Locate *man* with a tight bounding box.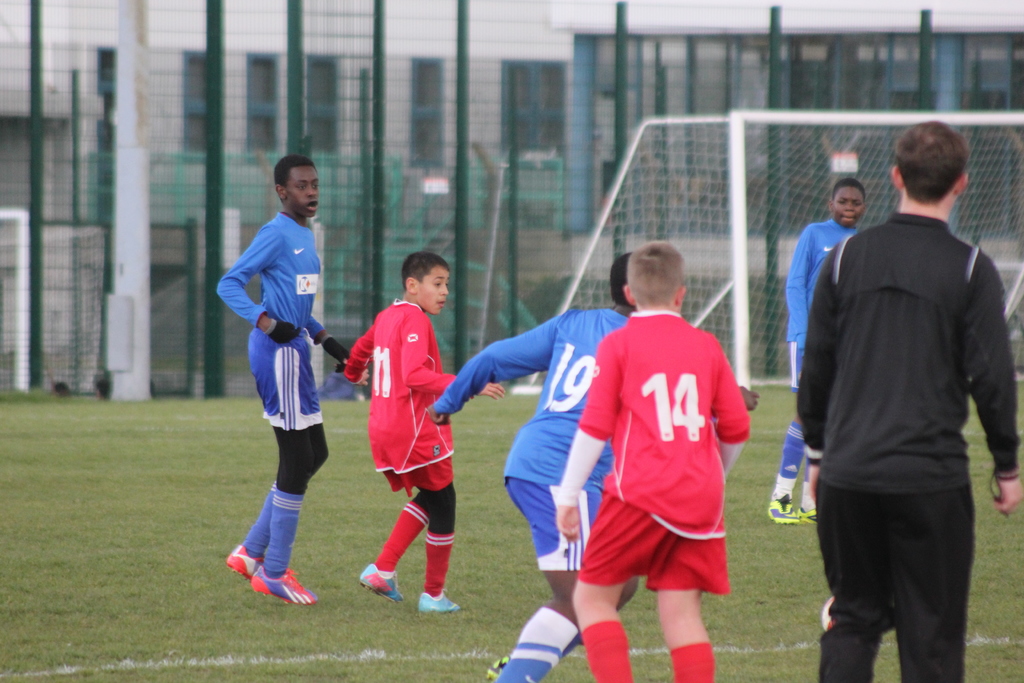
box=[793, 118, 1023, 682].
